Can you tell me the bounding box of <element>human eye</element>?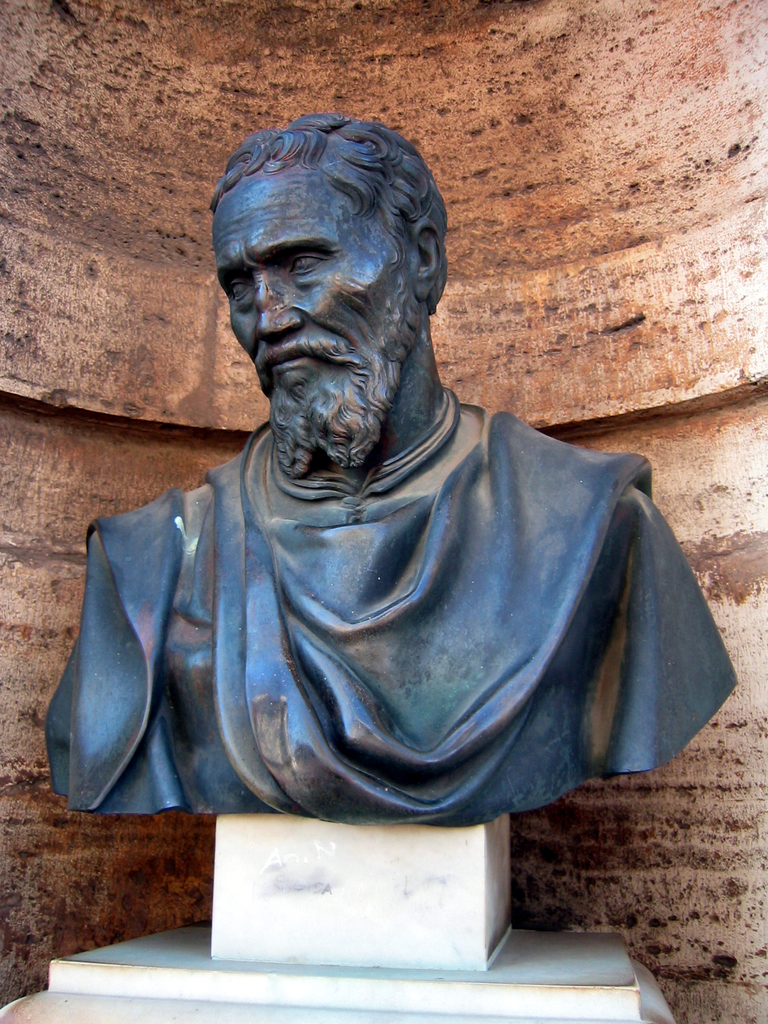
bbox(289, 251, 329, 273).
